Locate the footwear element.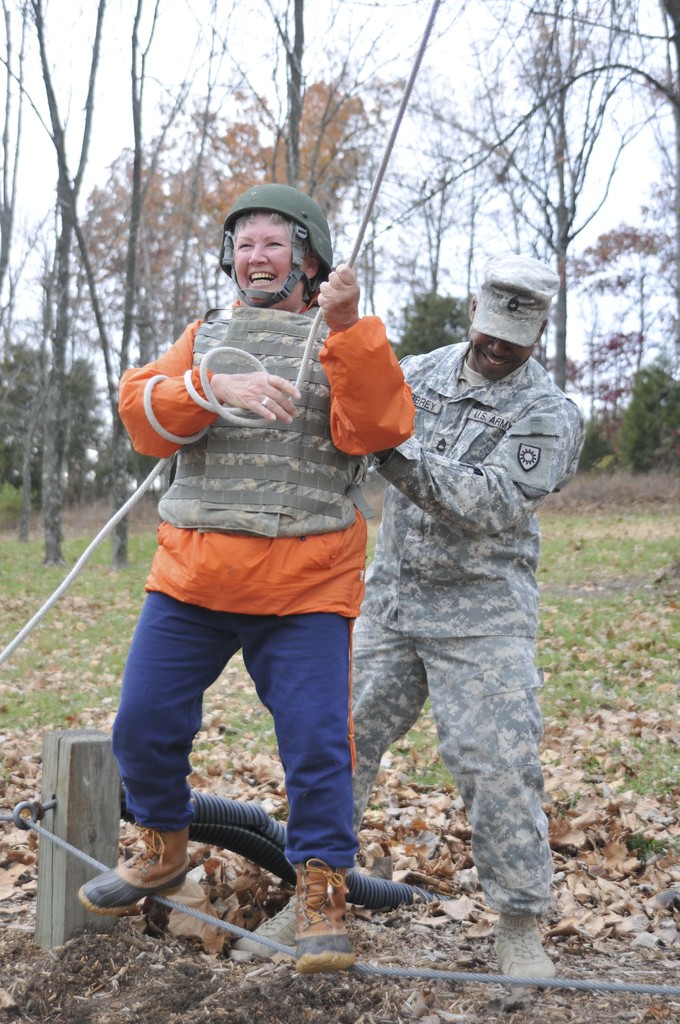
Element bbox: select_region(495, 908, 556, 980).
